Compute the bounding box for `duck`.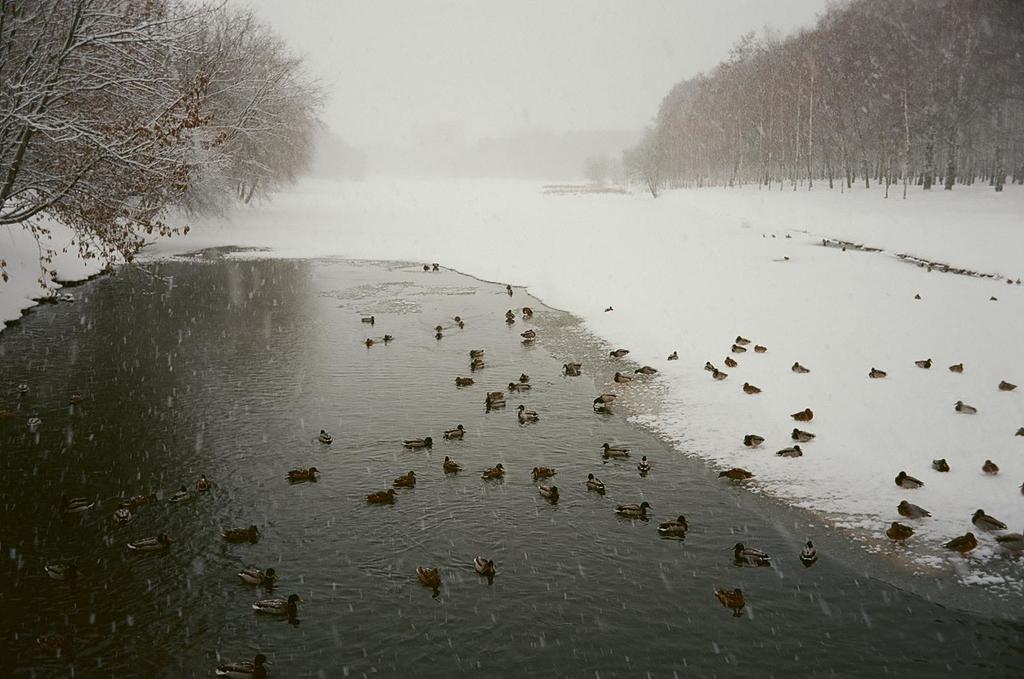
(213,651,279,678).
